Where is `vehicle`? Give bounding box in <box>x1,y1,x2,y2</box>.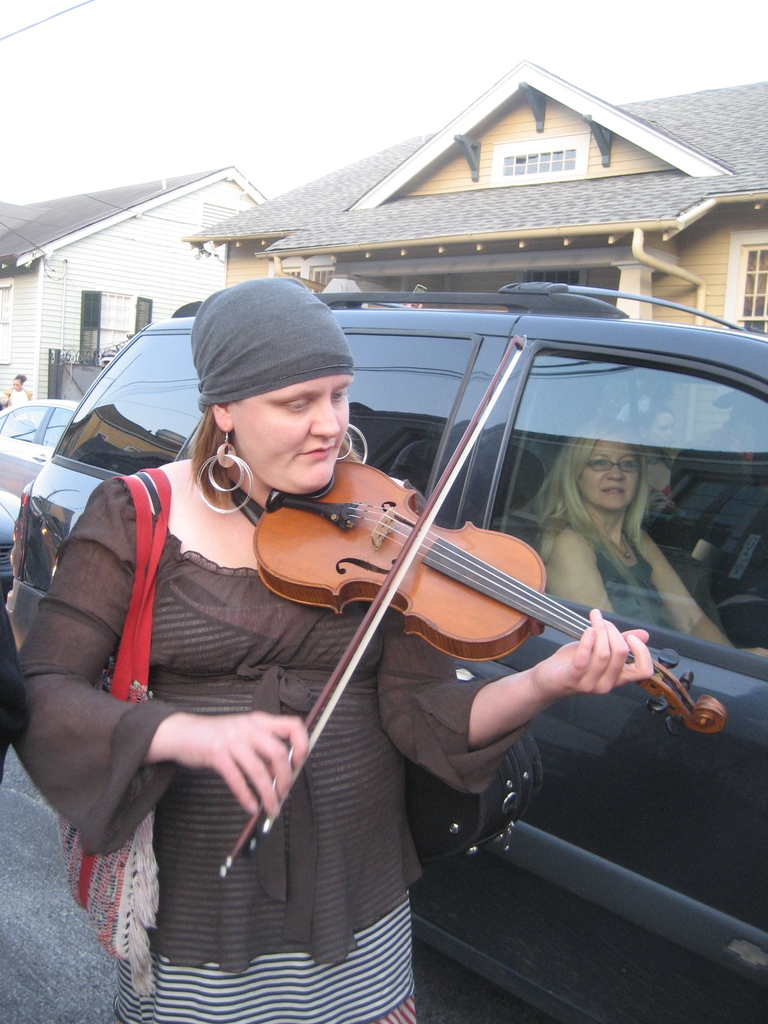
<box>4,393,93,496</box>.
